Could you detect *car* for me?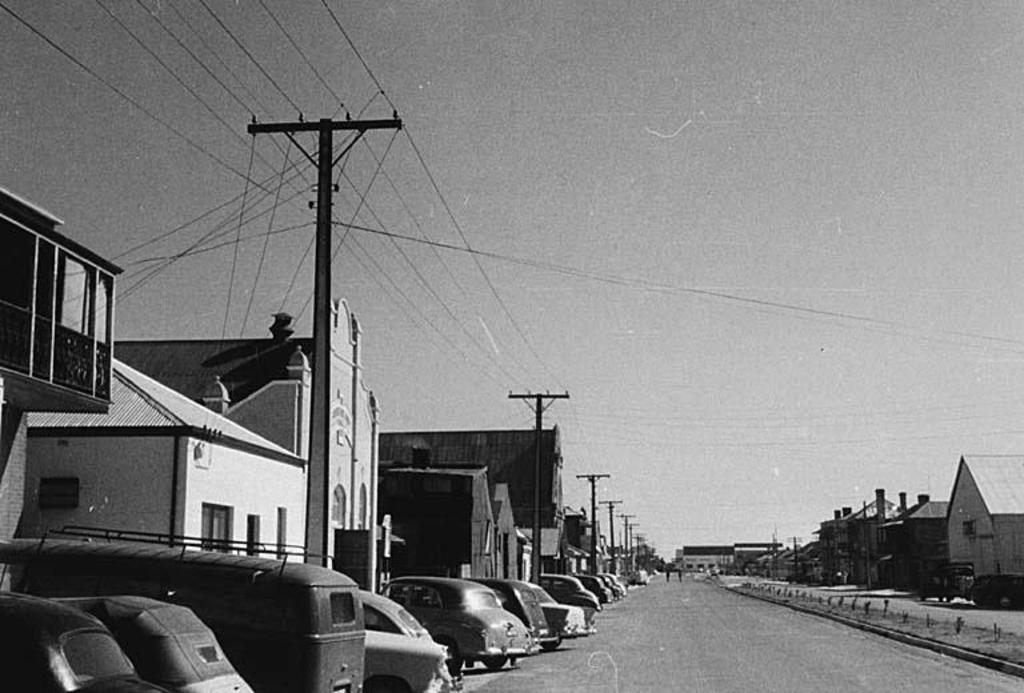
Detection result: region(41, 592, 255, 692).
